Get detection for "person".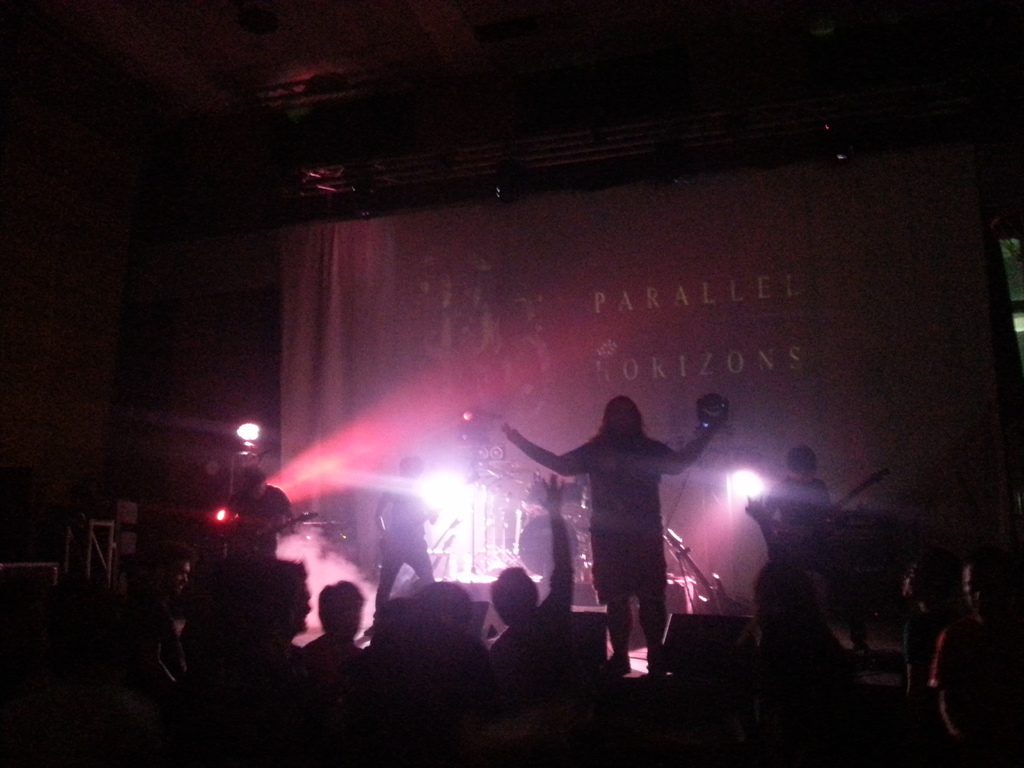
Detection: <bbox>938, 547, 1022, 767</bbox>.
